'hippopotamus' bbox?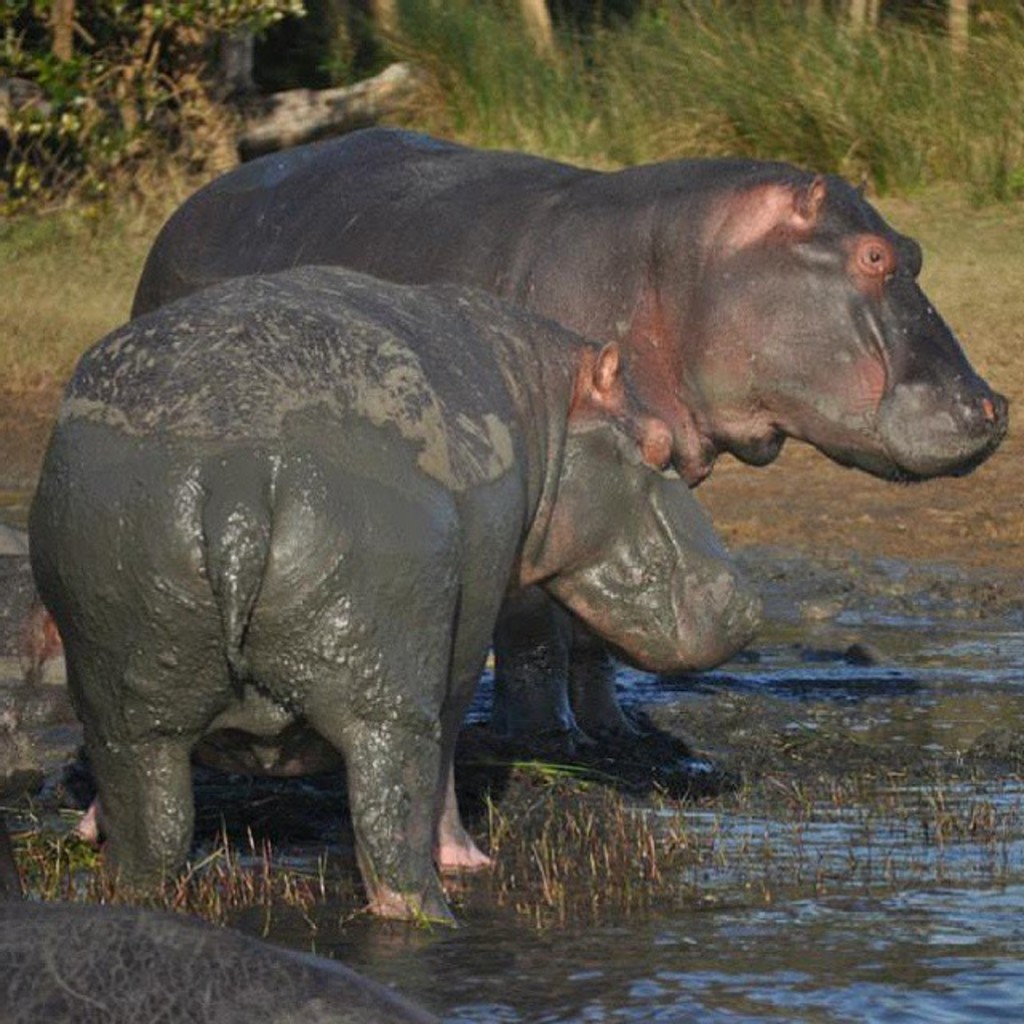
<bbox>30, 264, 771, 931</bbox>
